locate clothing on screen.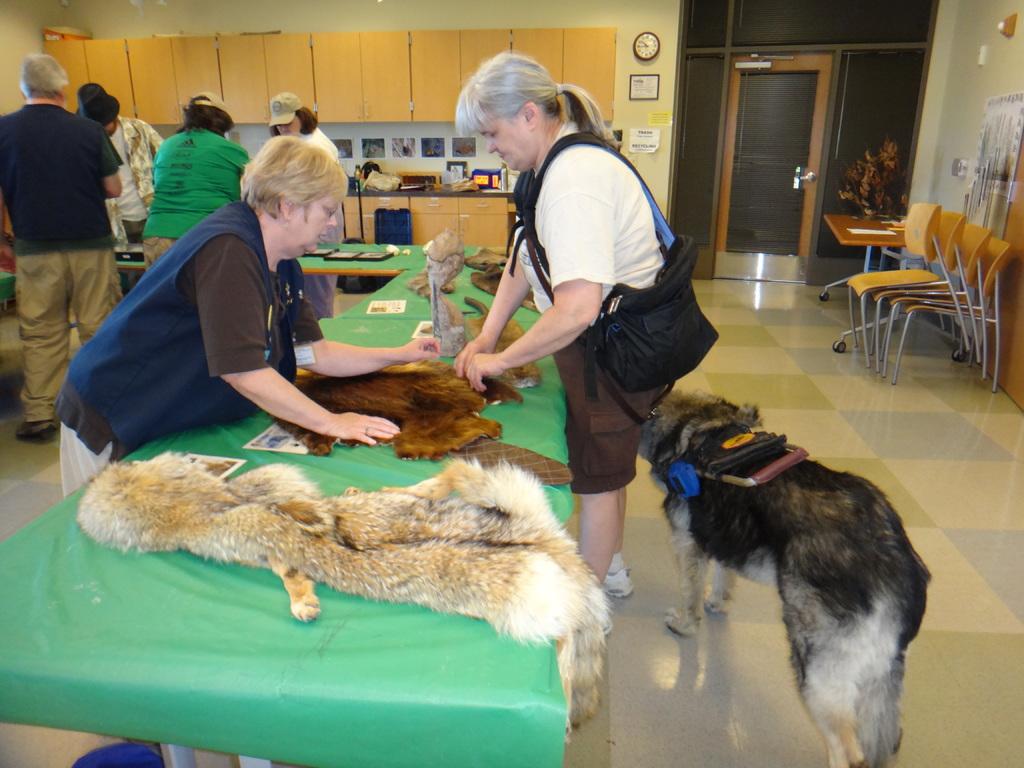
On screen at {"x1": 151, "y1": 136, "x2": 262, "y2": 278}.
